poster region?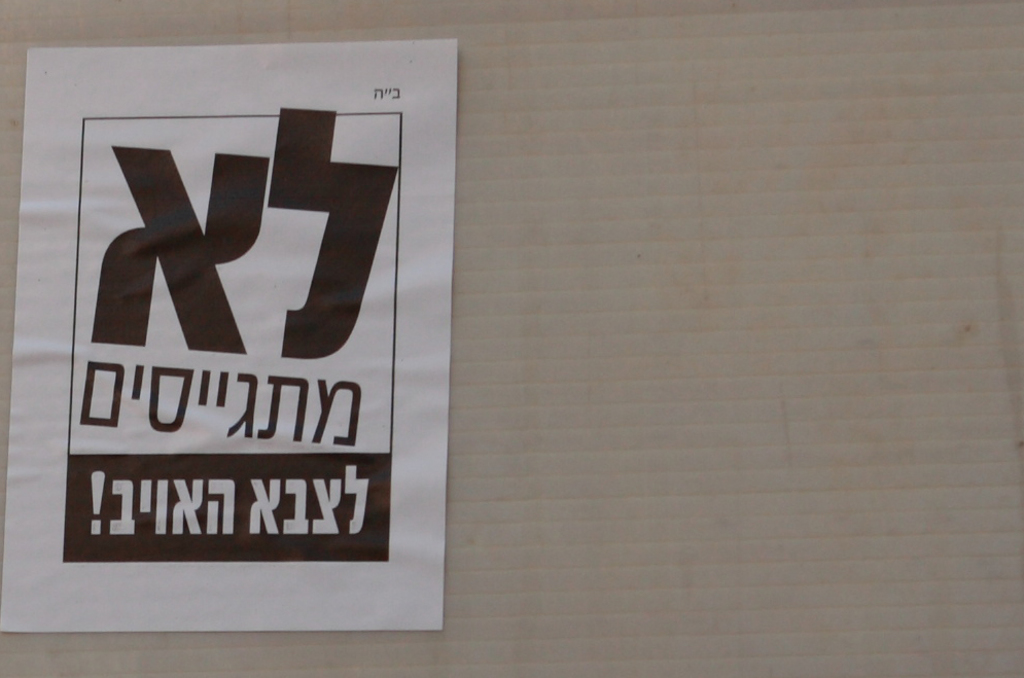
(0,37,462,635)
